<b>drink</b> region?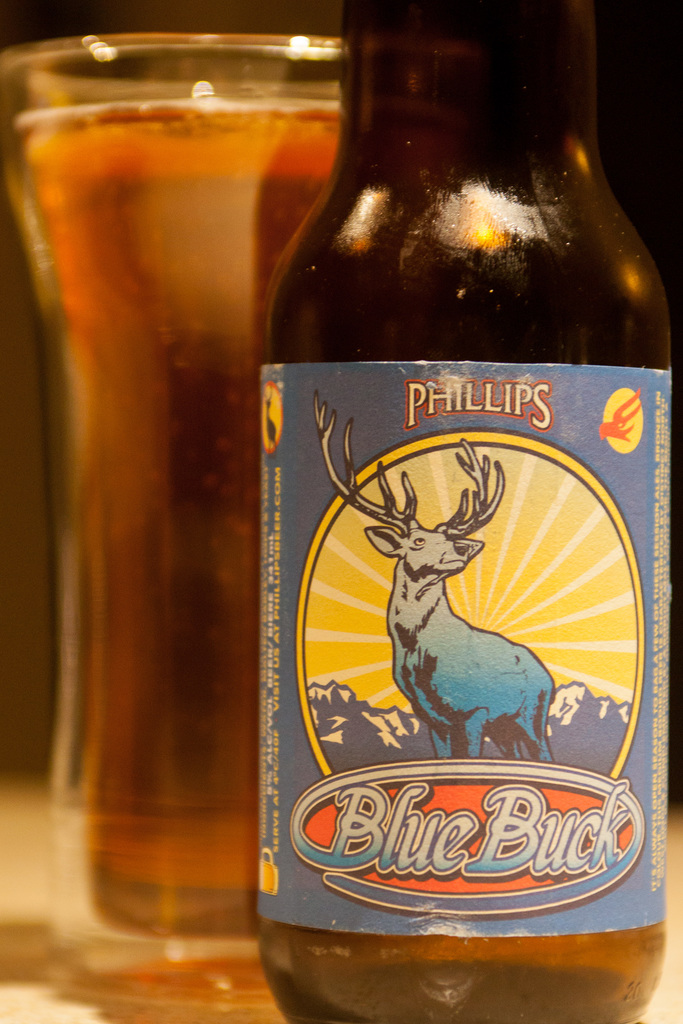
0,99,345,944
